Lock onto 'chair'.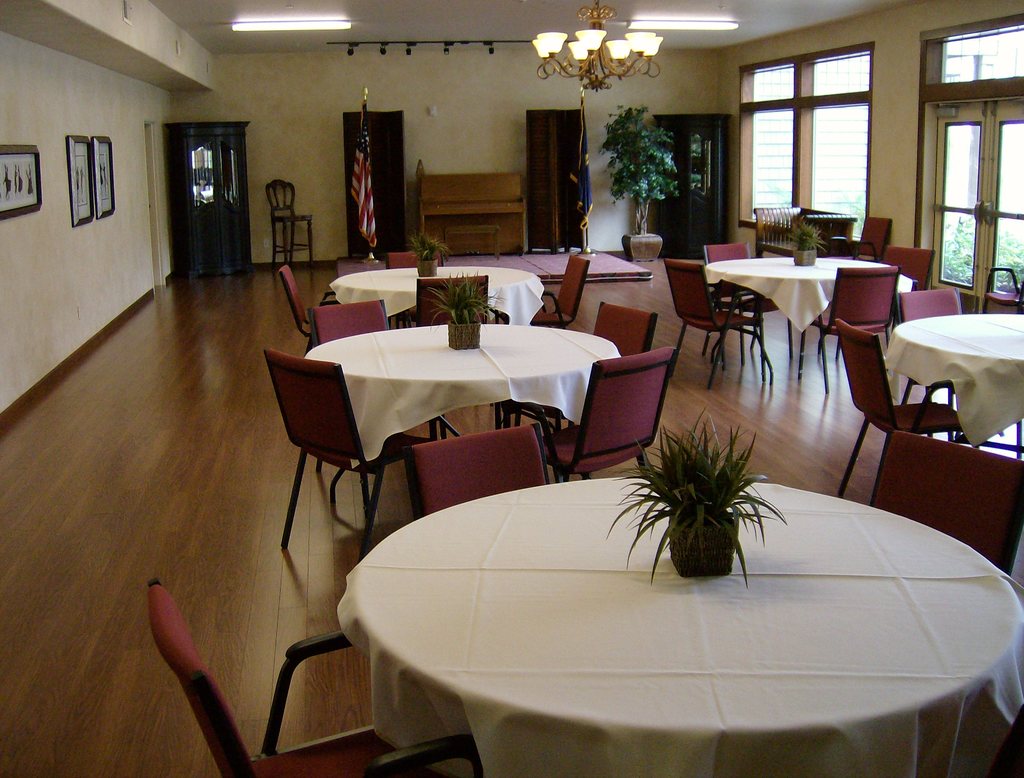
Locked: [left=796, top=263, right=901, bottom=392].
